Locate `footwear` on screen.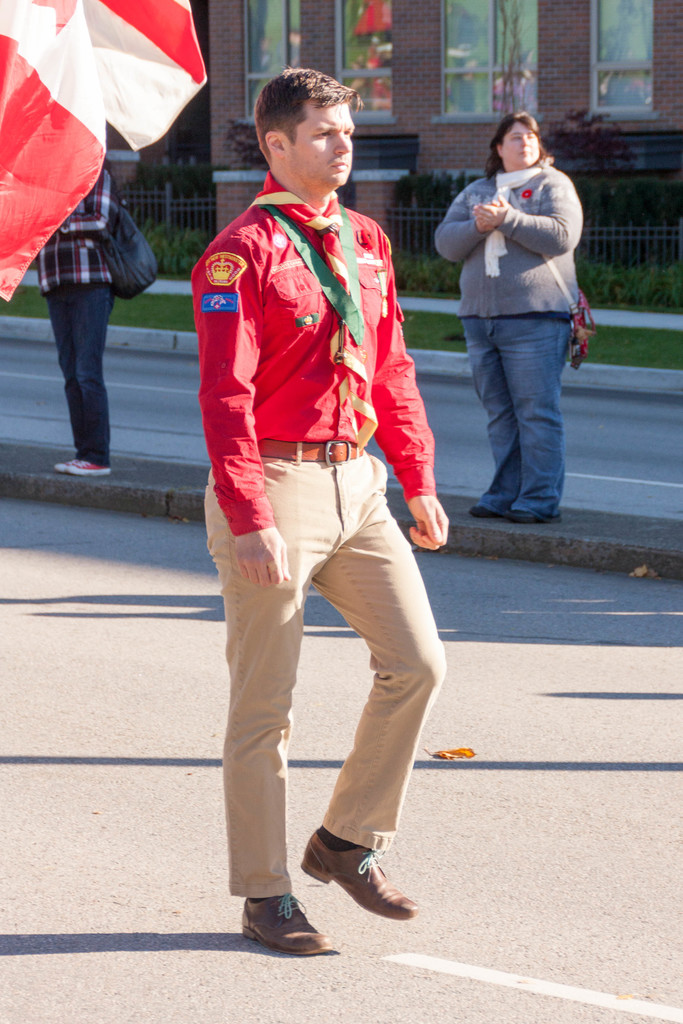
On screen at box=[55, 460, 76, 474].
